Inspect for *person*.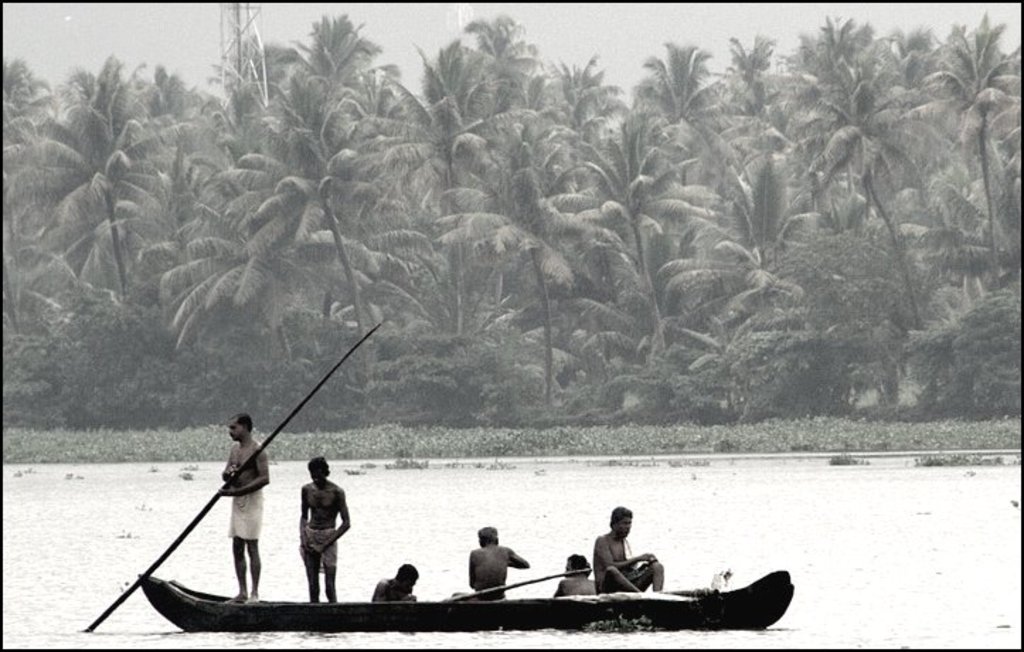
Inspection: rect(300, 449, 353, 604).
